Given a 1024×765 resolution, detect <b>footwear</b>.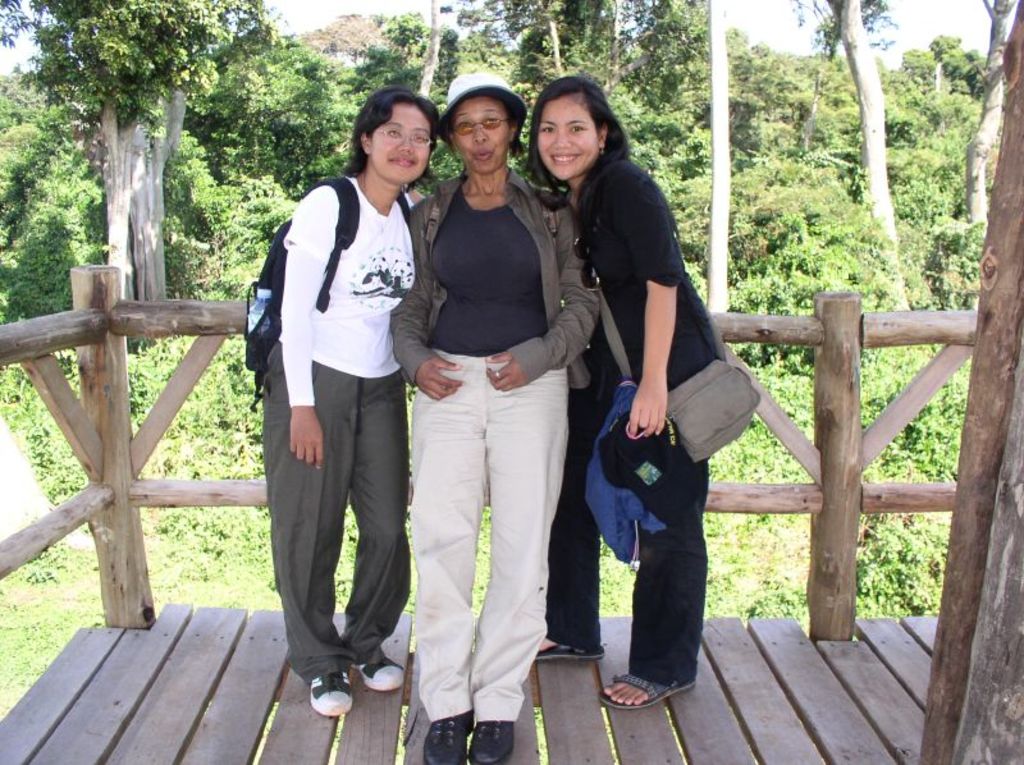
(306, 670, 352, 720).
